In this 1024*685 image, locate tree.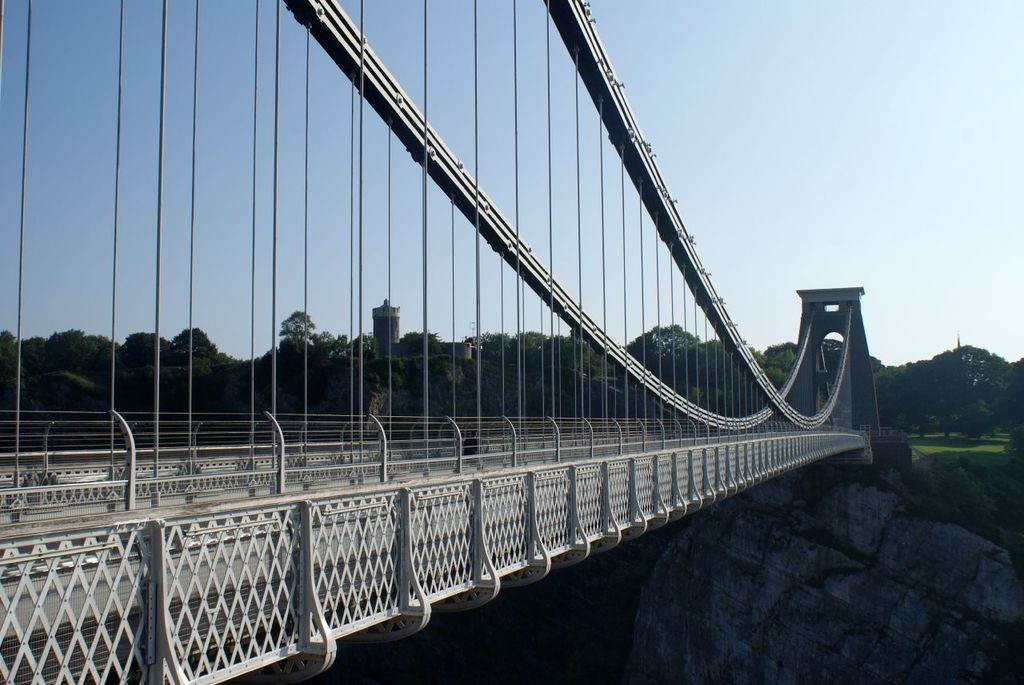
Bounding box: (346,332,382,409).
